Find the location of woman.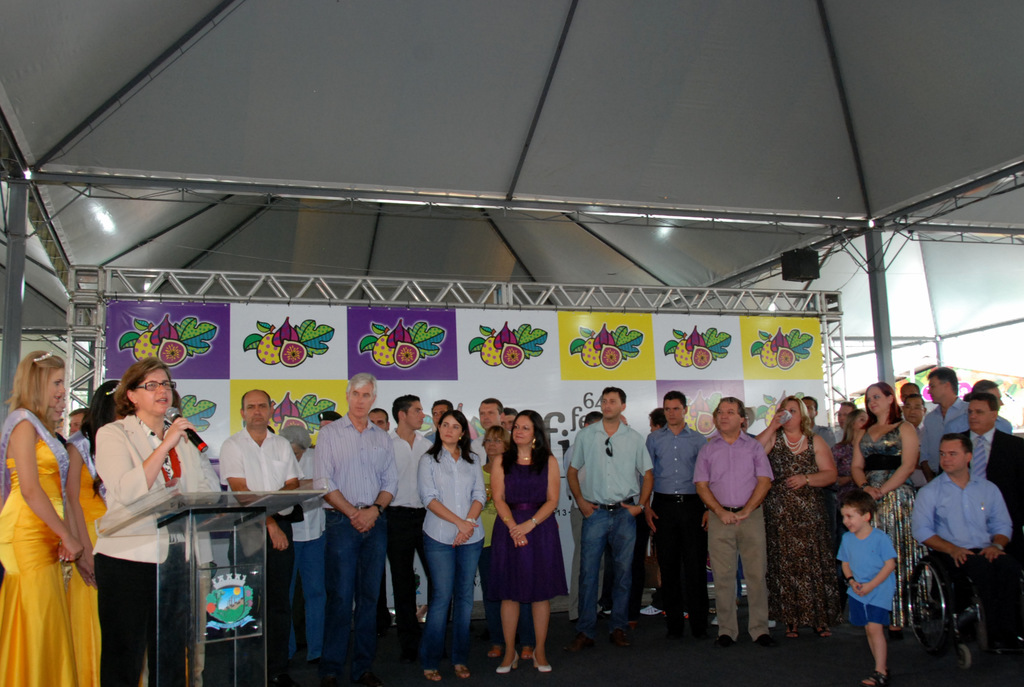
Location: (x1=487, y1=409, x2=572, y2=674).
